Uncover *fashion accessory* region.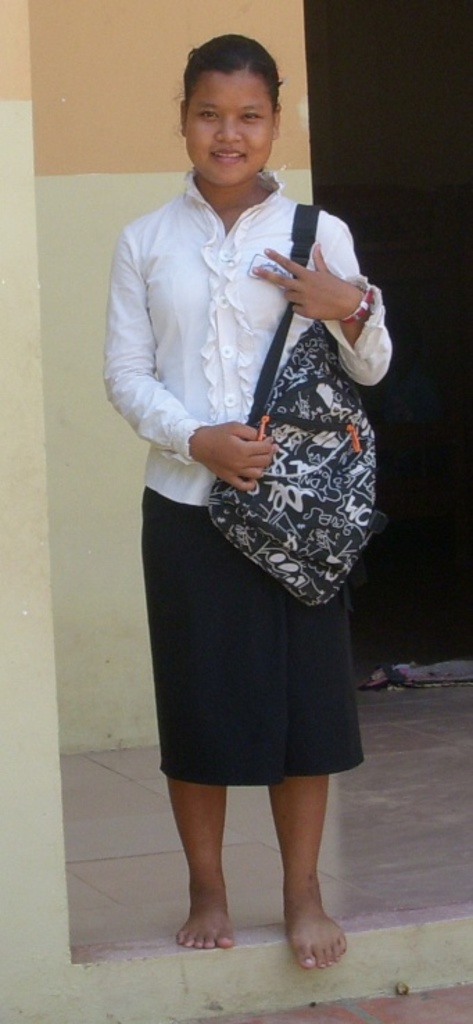
Uncovered: rect(336, 286, 375, 330).
